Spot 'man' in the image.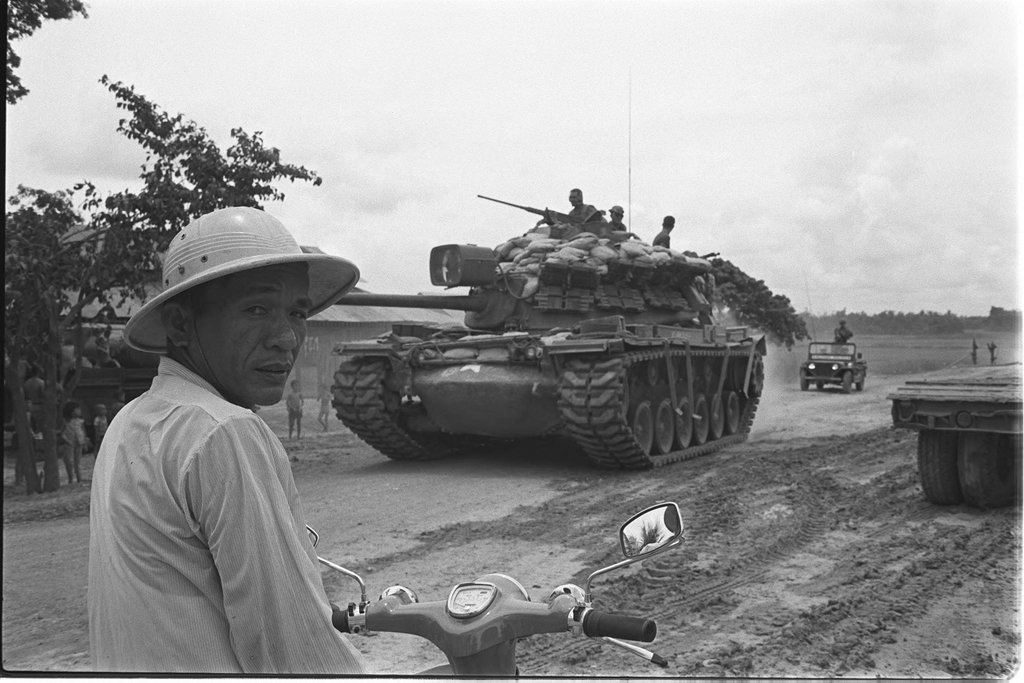
'man' found at 606:203:624:231.
